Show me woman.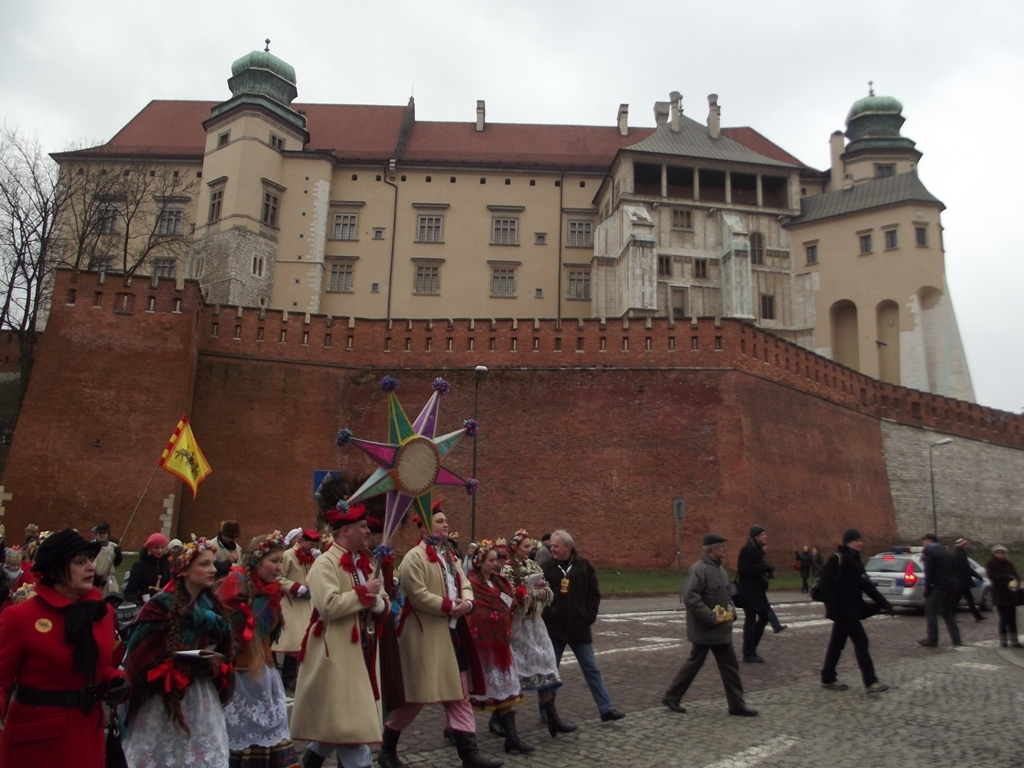
woman is here: (x1=490, y1=529, x2=576, y2=735).
